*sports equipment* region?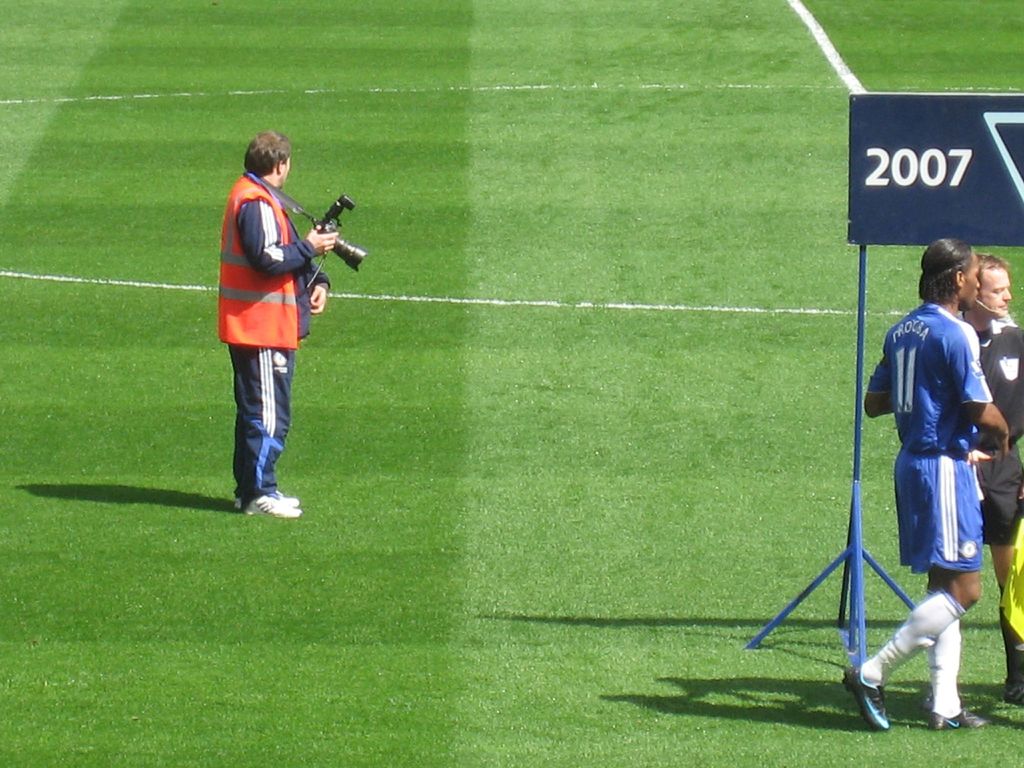
BBox(243, 493, 302, 519)
